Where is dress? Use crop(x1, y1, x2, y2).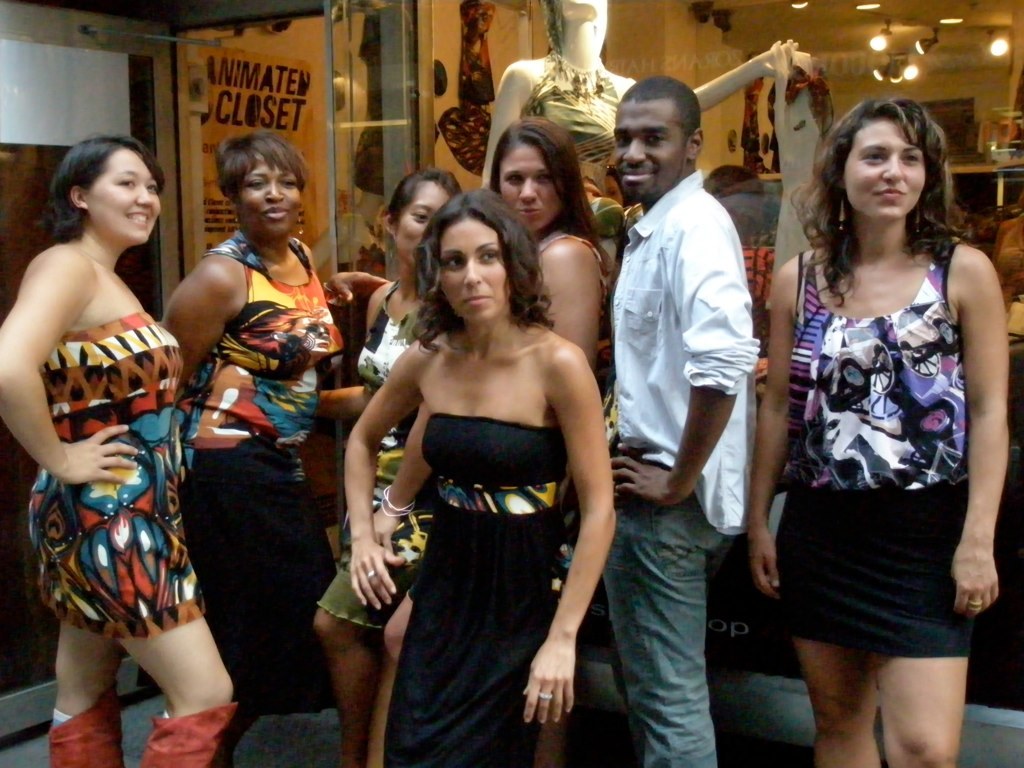
crop(321, 279, 433, 630).
